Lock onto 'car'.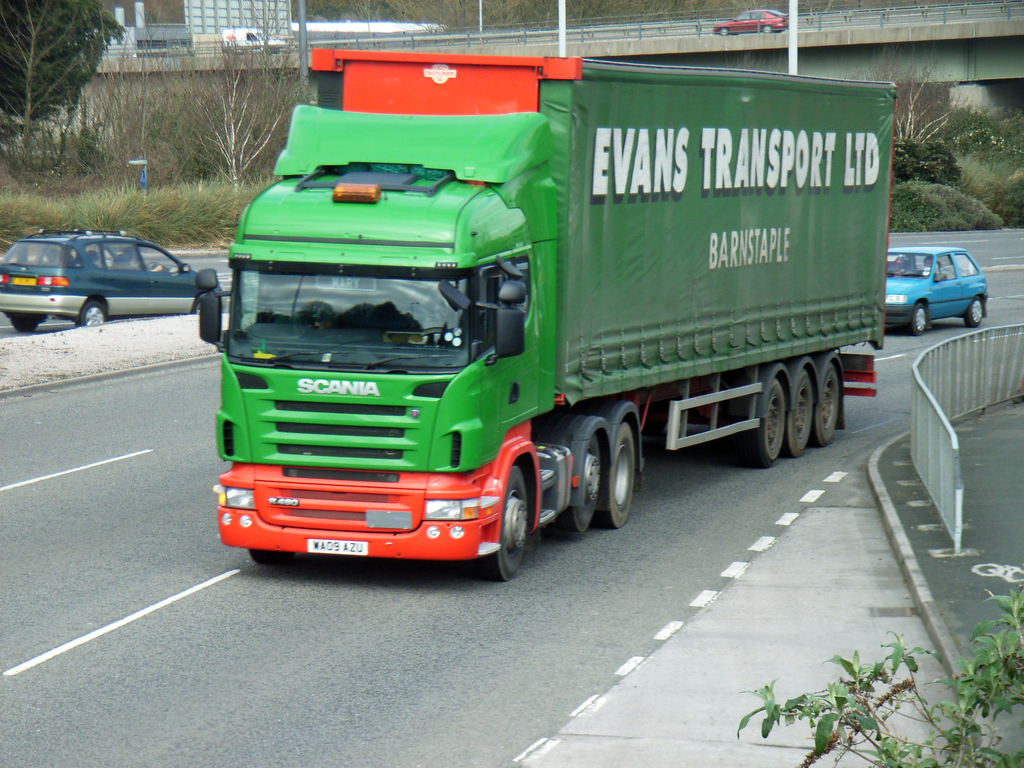
Locked: crop(713, 6, 788, 36).
